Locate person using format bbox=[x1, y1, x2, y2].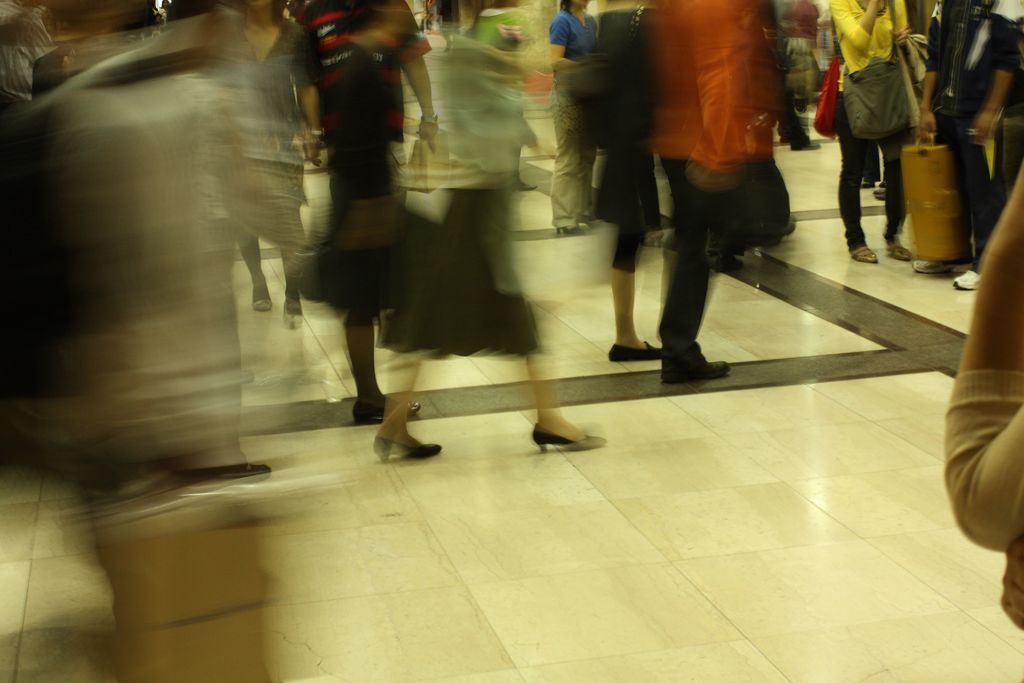
bbox=[836, 13, 926, 266].
